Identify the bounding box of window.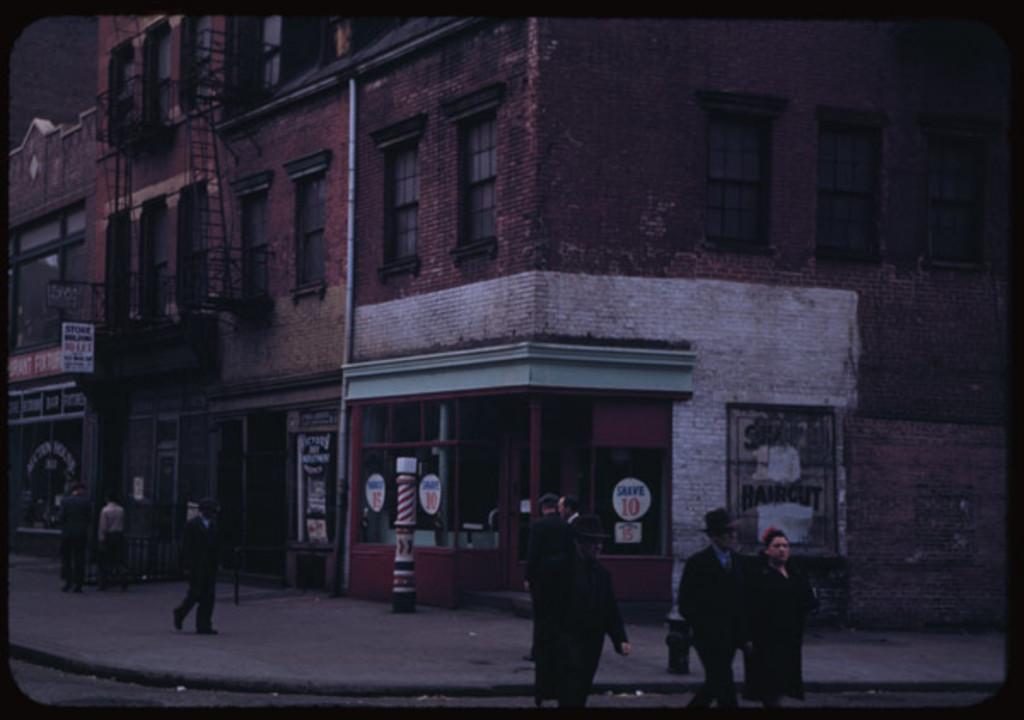
region(2, 200, 90, 357).
